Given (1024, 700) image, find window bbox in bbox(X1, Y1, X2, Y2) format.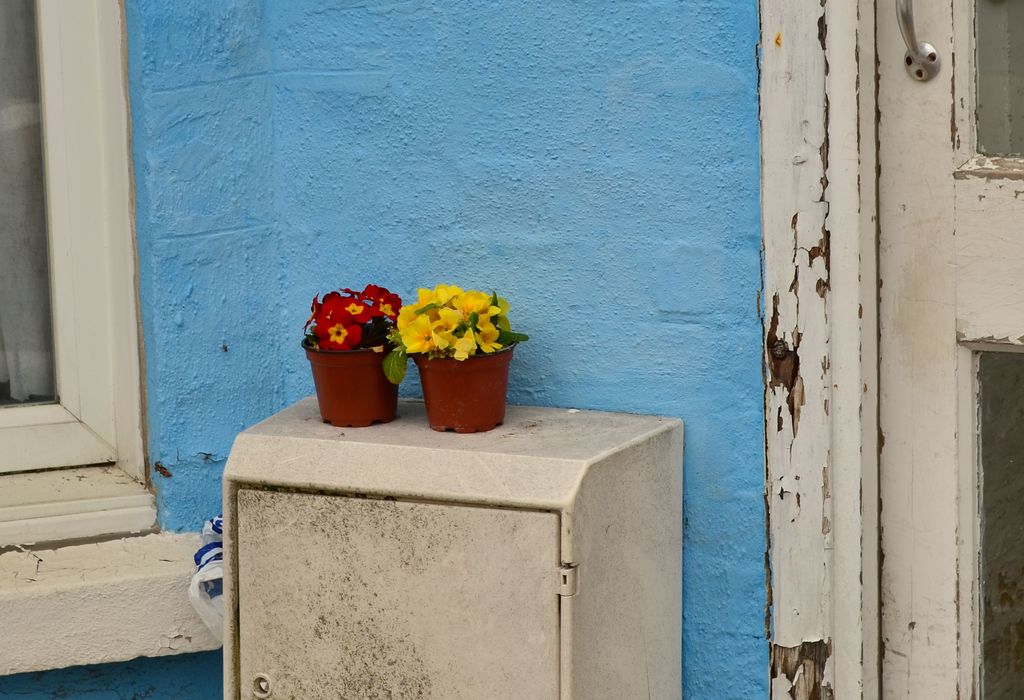
bbox(0, 0, 161, 539).
